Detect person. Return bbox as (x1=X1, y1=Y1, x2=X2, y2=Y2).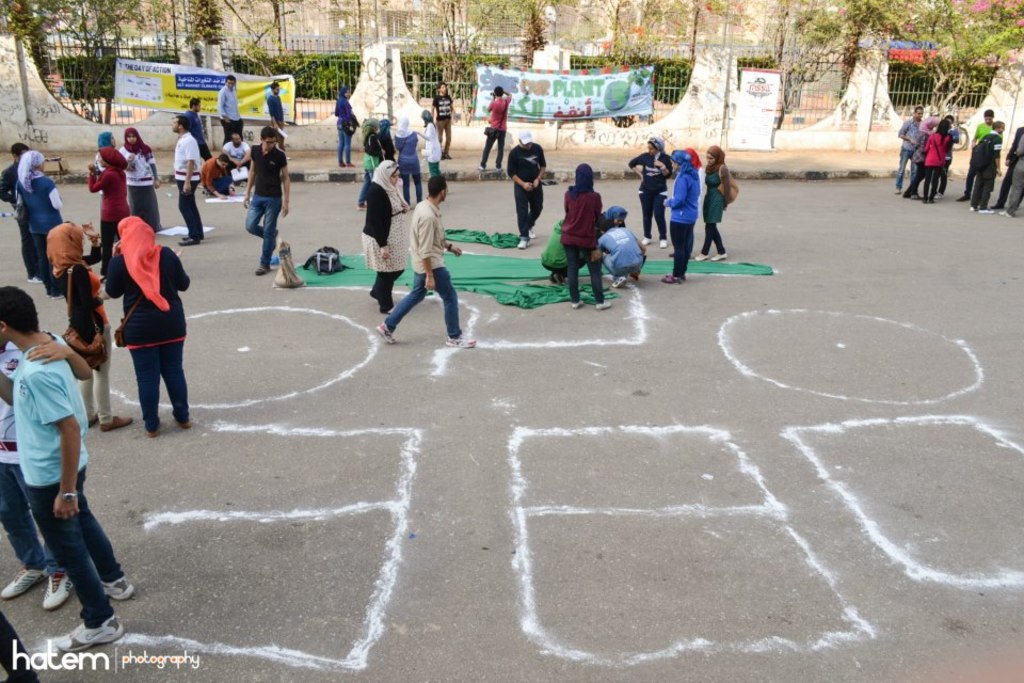
(x1=433, y1=83, x2=452, y2=160).
